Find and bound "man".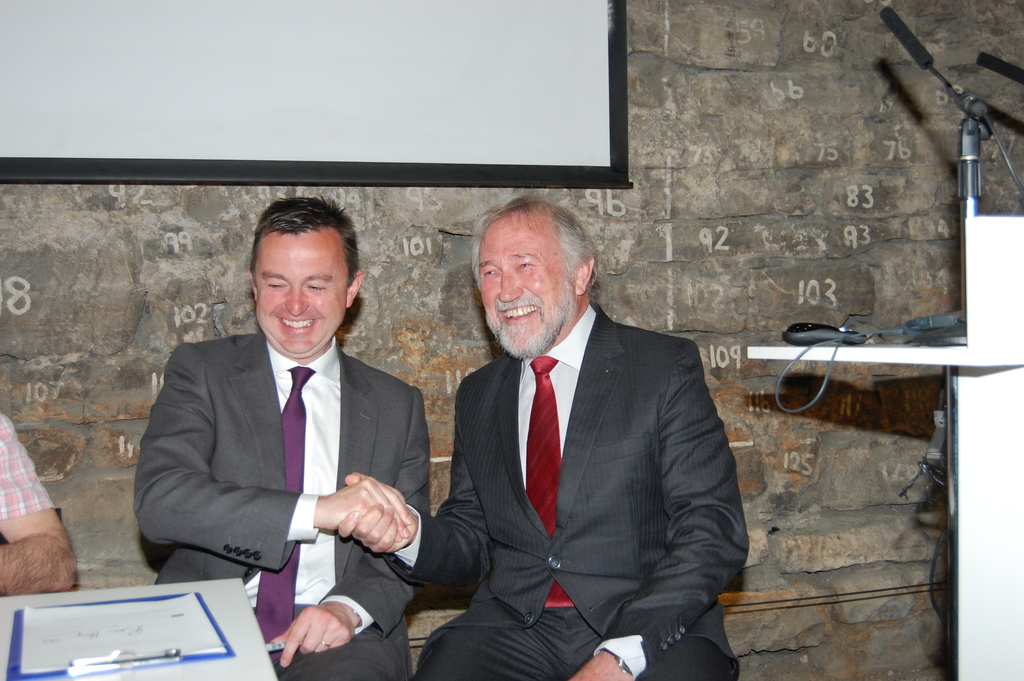
Bound: l=335, t=193, r=751, b=680.
